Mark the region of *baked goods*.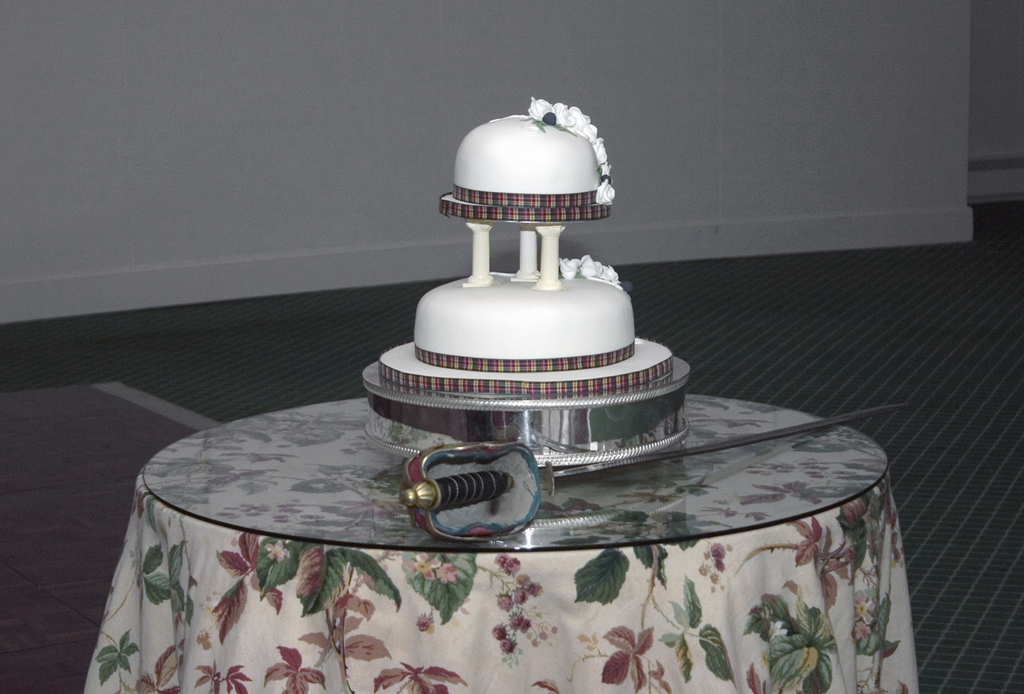
Region: <box>377,94,676,386</box>.
